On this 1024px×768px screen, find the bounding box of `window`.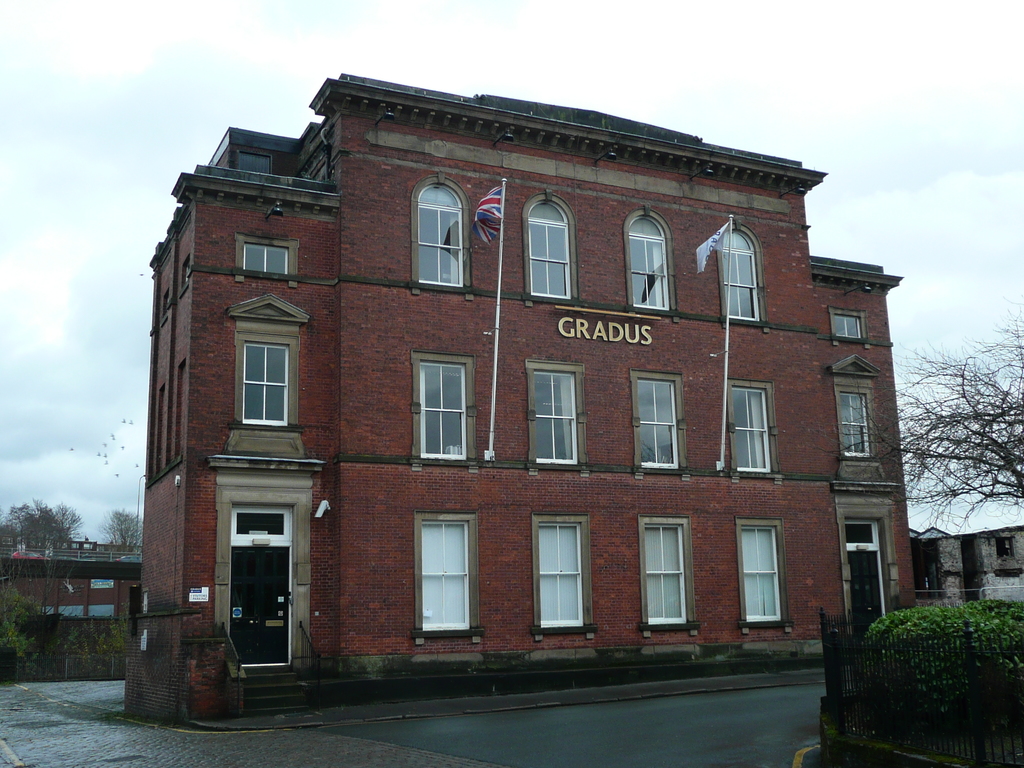
Bounding box: BBox(730, 380, 778, 471).
